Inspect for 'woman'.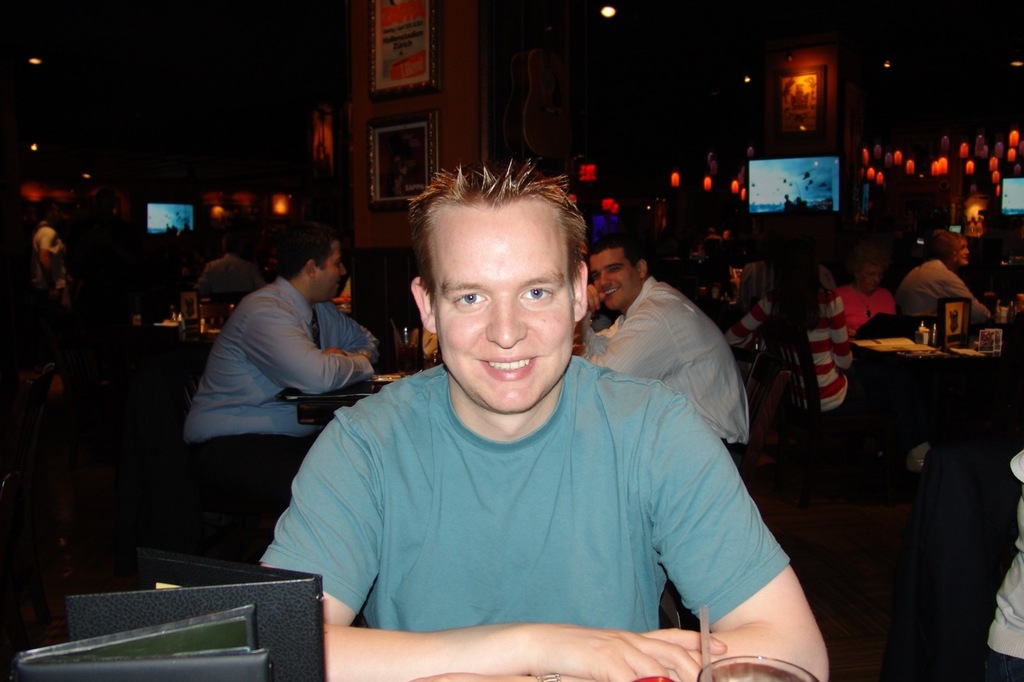
Inspection: <box>732,244,898,445</box>.
